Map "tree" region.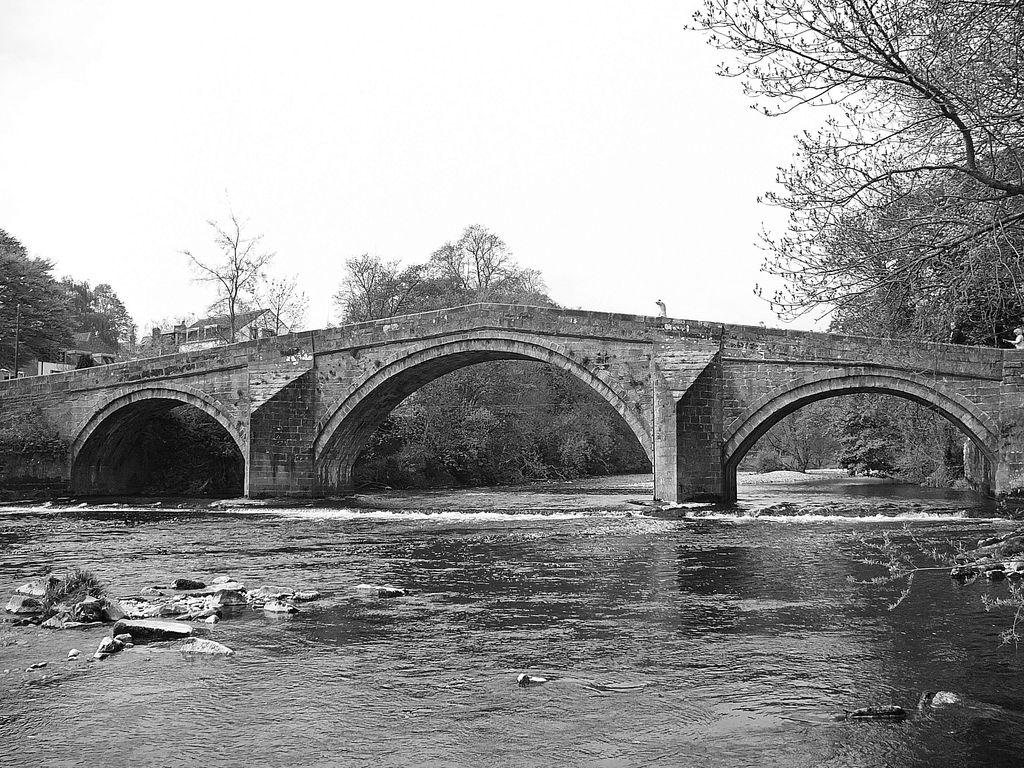
Mapped to bbox=(180, 184, 294, 356).
